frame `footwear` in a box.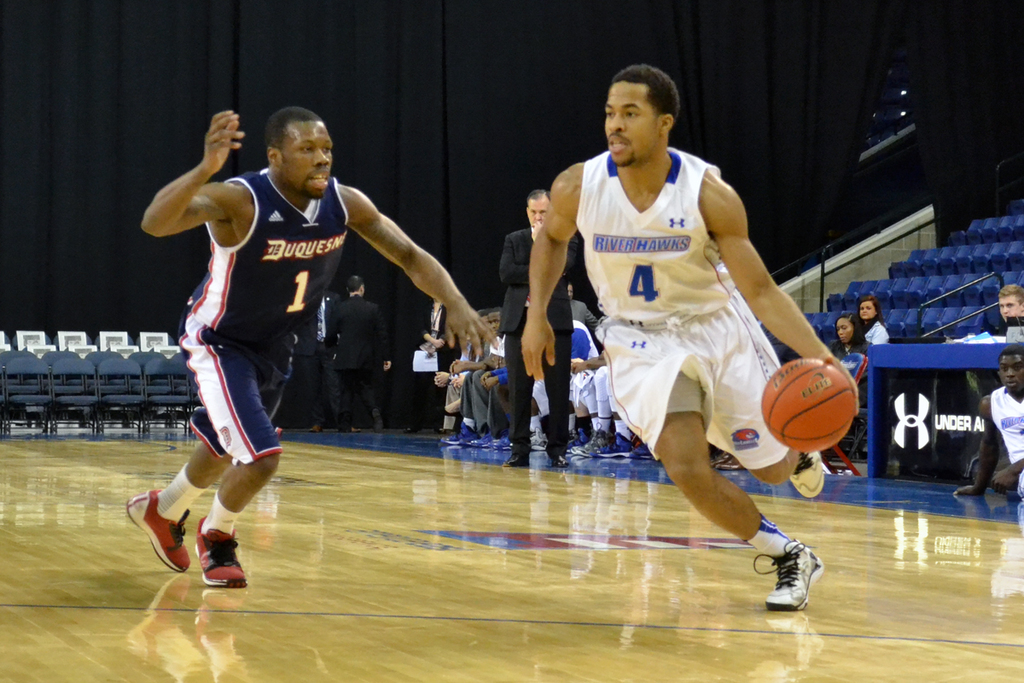
{"x1": 790, "y1": 451, "x2": 840, "y2": 494}.
